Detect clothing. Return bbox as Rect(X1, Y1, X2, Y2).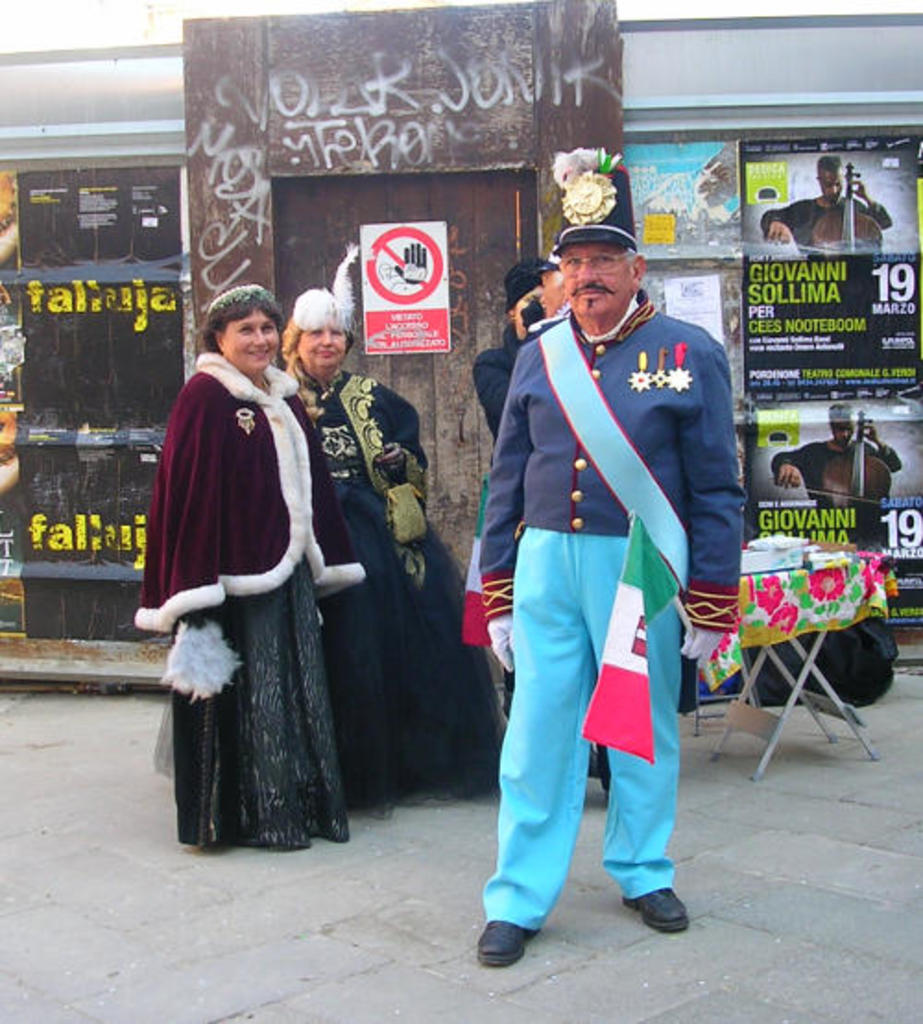
Rect(295, 363, 506, 823).
